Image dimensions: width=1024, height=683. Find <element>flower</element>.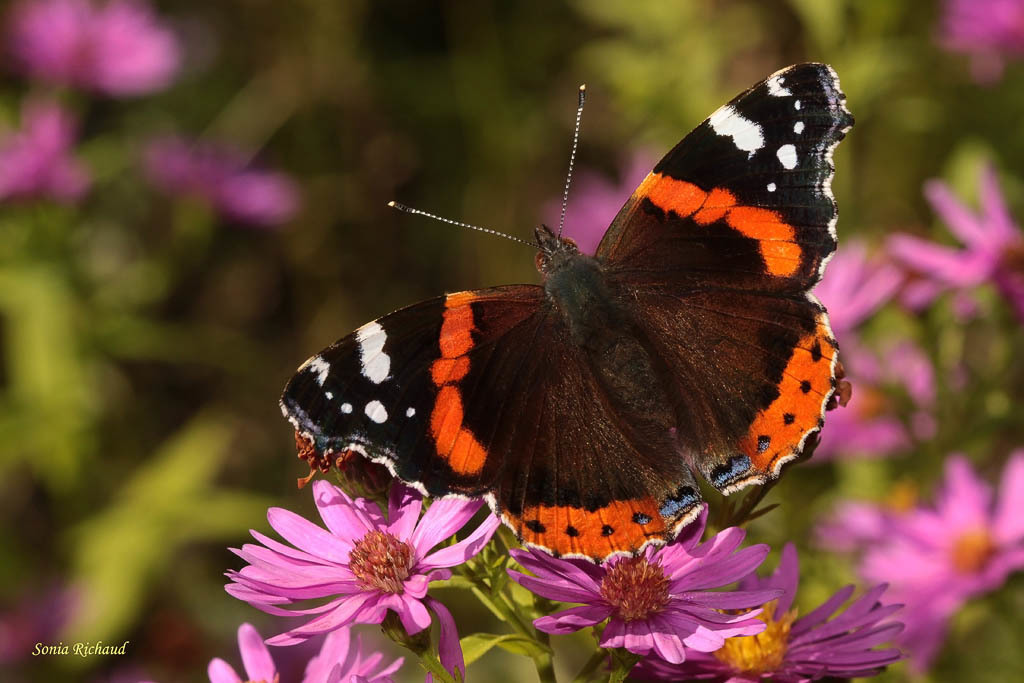
x1=642, y1=543, x2=918, y2=682.
